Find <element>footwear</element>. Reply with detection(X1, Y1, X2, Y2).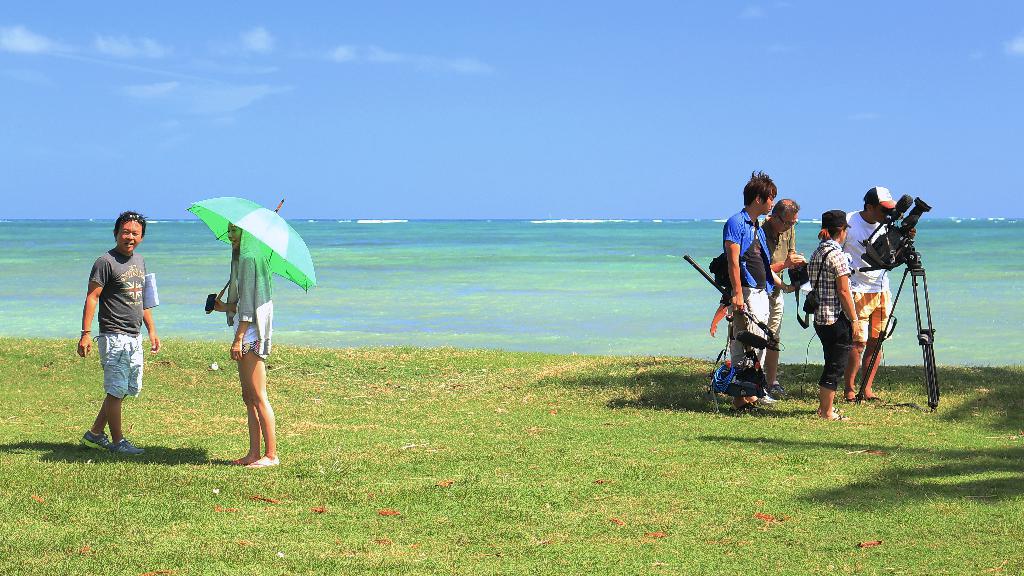
detection(225, 456, 247, 464).
